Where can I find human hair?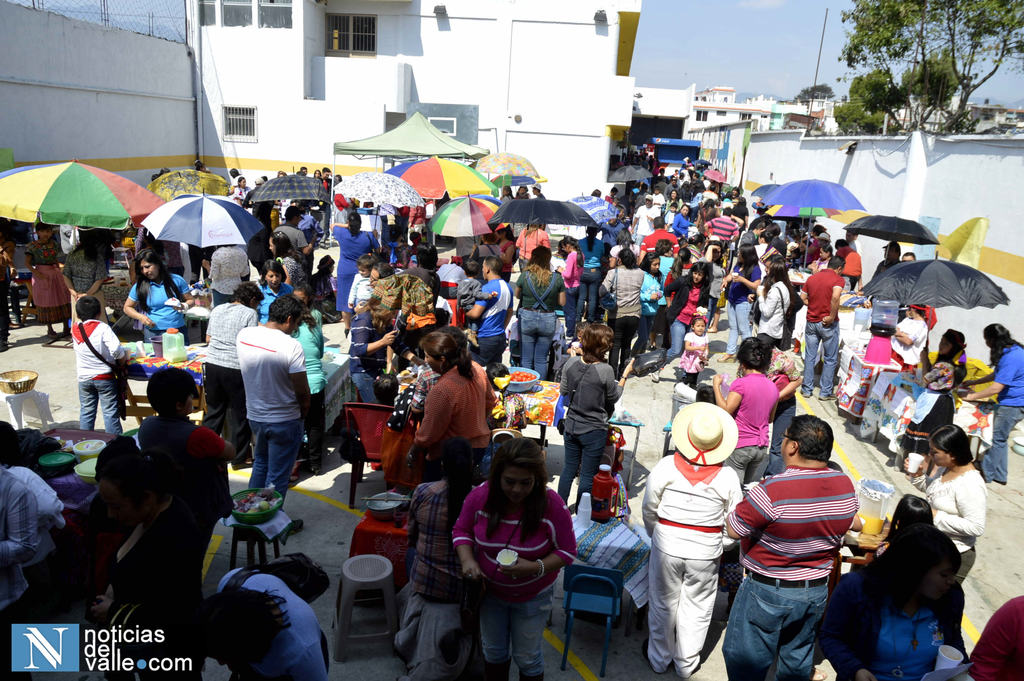
You can find it at (x1=532, y1=185, x2=539, y2=190).
